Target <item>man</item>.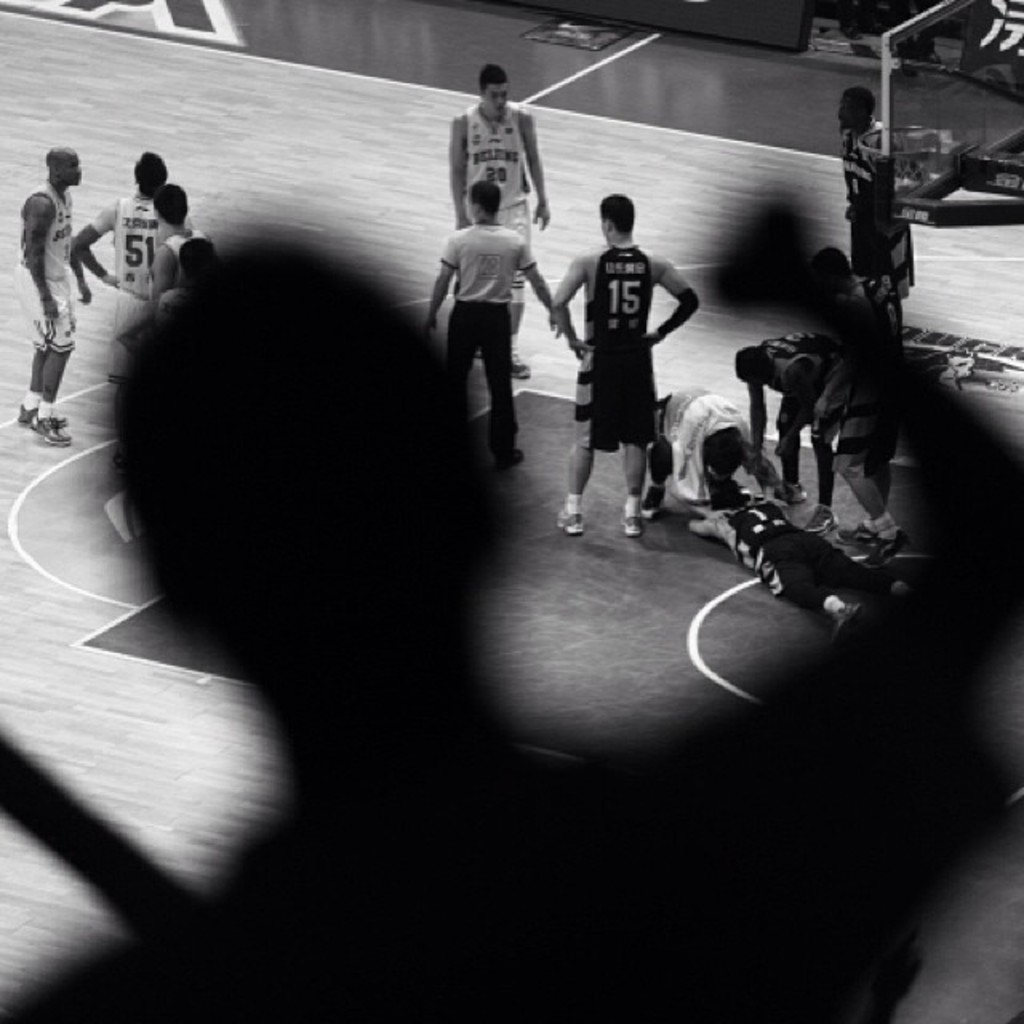
Target region: {"left": 146, "top": 179, "right": 205, "bottom": 302}.
